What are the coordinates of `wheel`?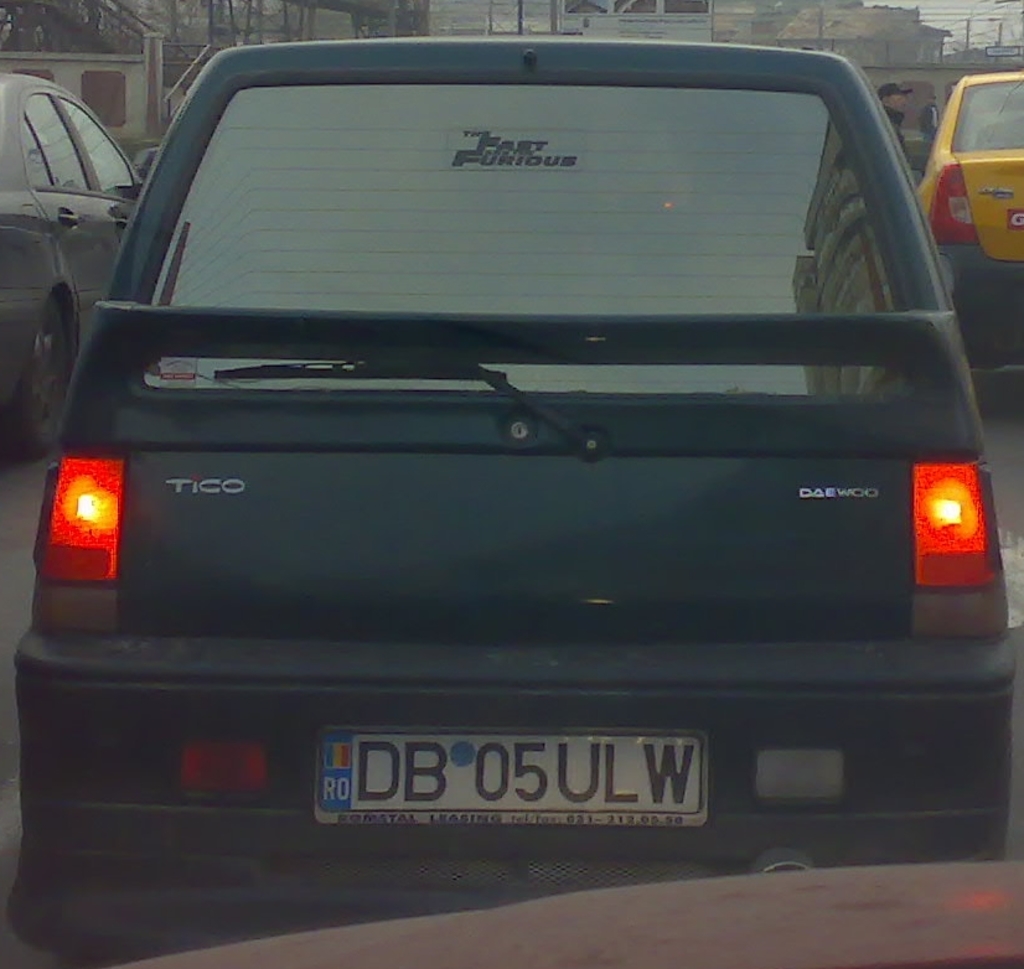
x1=2 y1=300 x2=77 y2=460.
